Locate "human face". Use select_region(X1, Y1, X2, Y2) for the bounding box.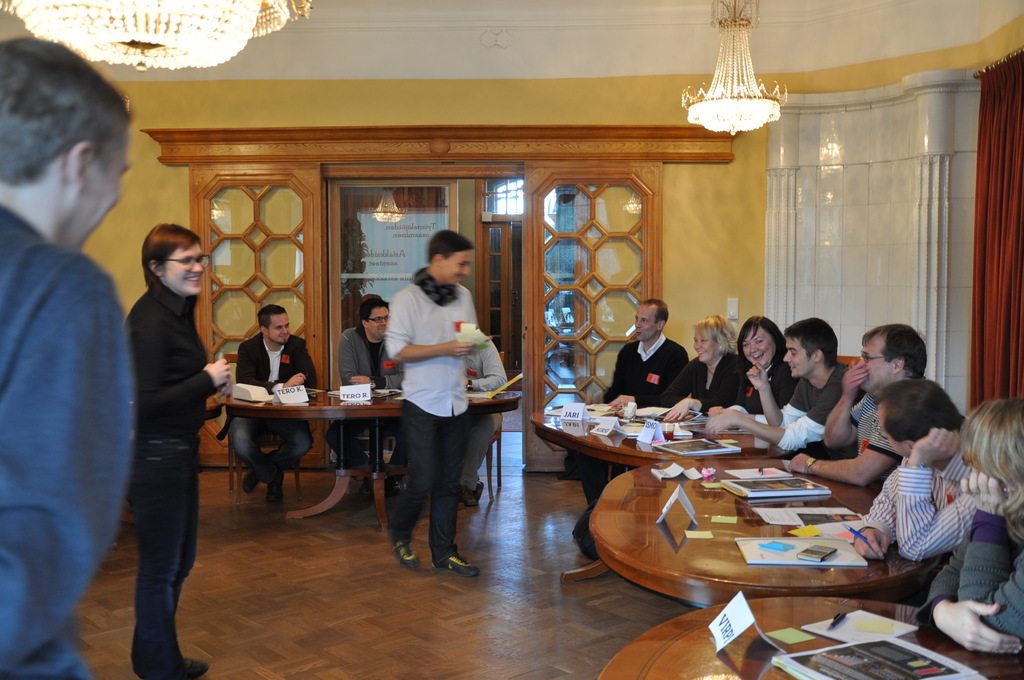
select_region(877, 407, 911, 462).
